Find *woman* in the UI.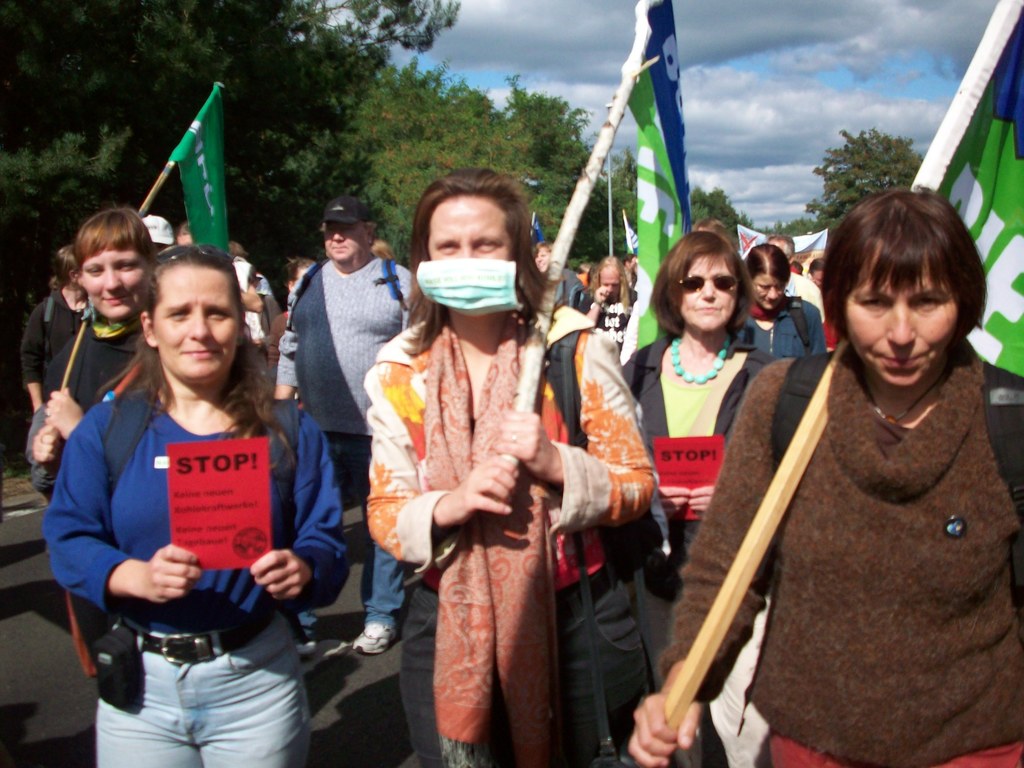
UI element at (x1=621, y1=230, x2=778, y2=767).
